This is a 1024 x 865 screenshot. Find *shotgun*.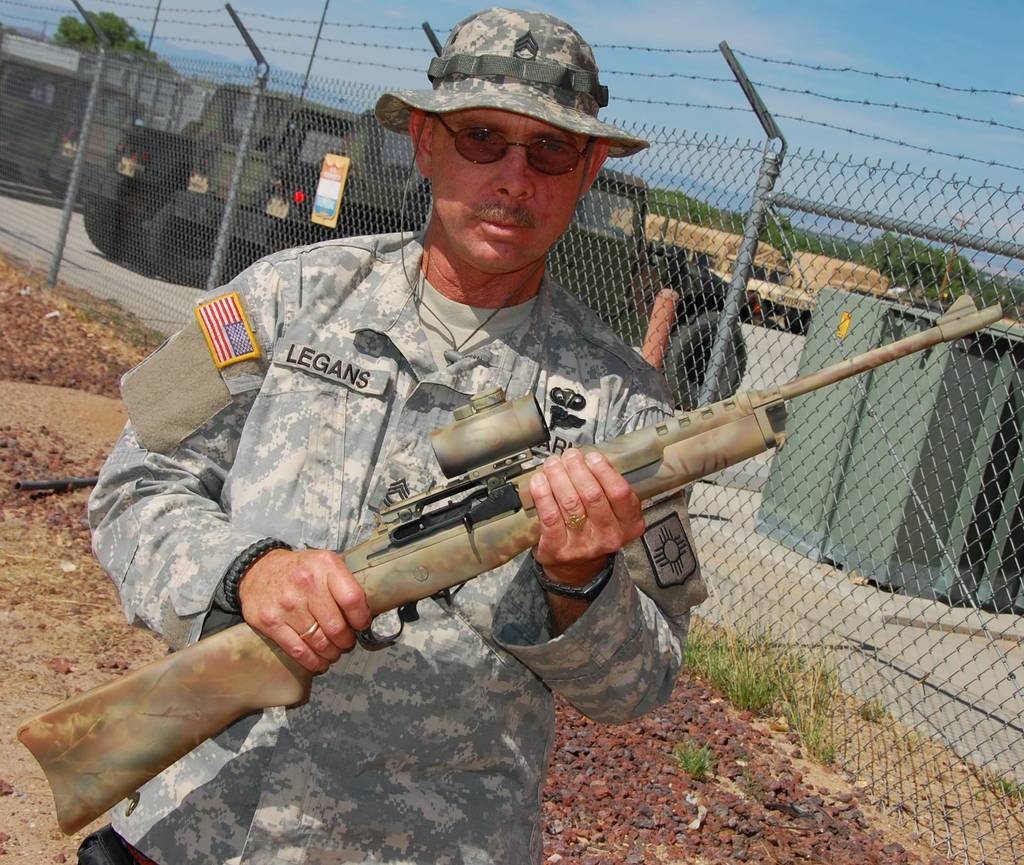
Bounding box: 15:293:1005:835.
